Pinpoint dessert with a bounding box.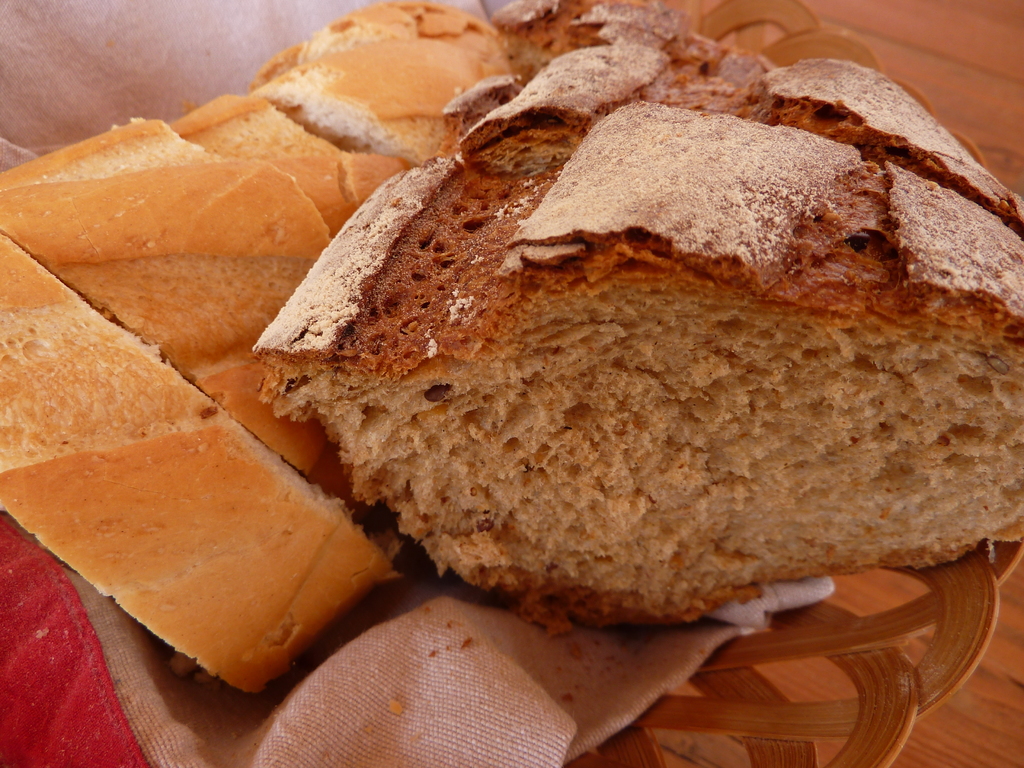
(0,0,1023,691).
